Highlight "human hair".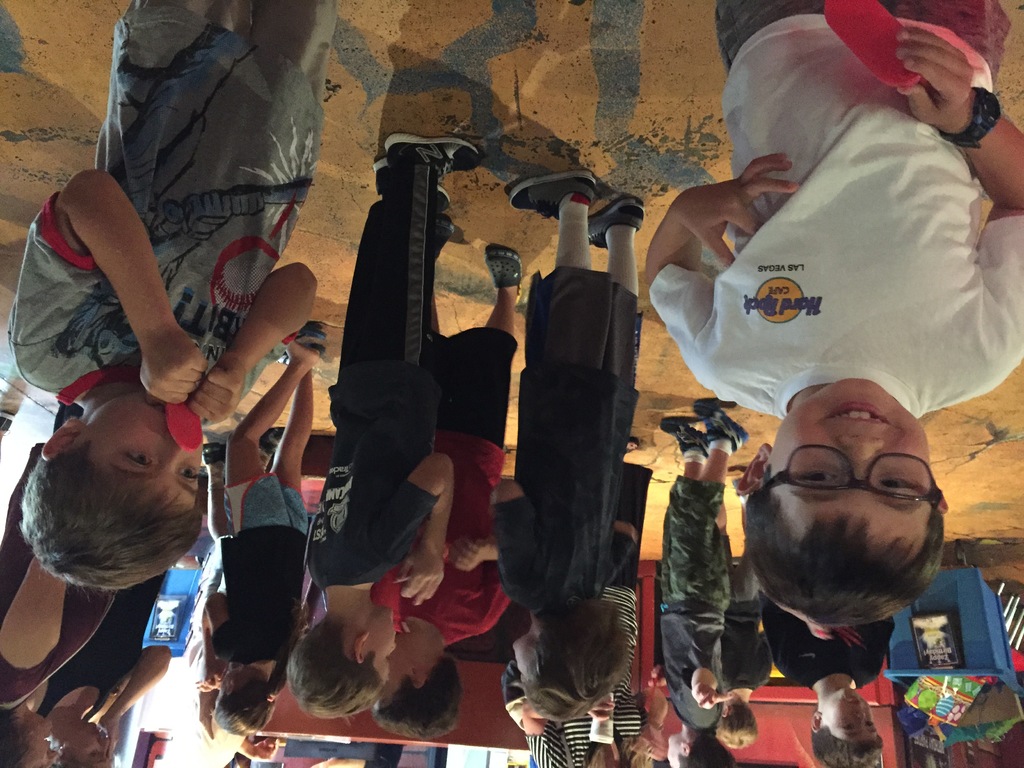
Highlighted region: locate(289, 617, 385, 721).
